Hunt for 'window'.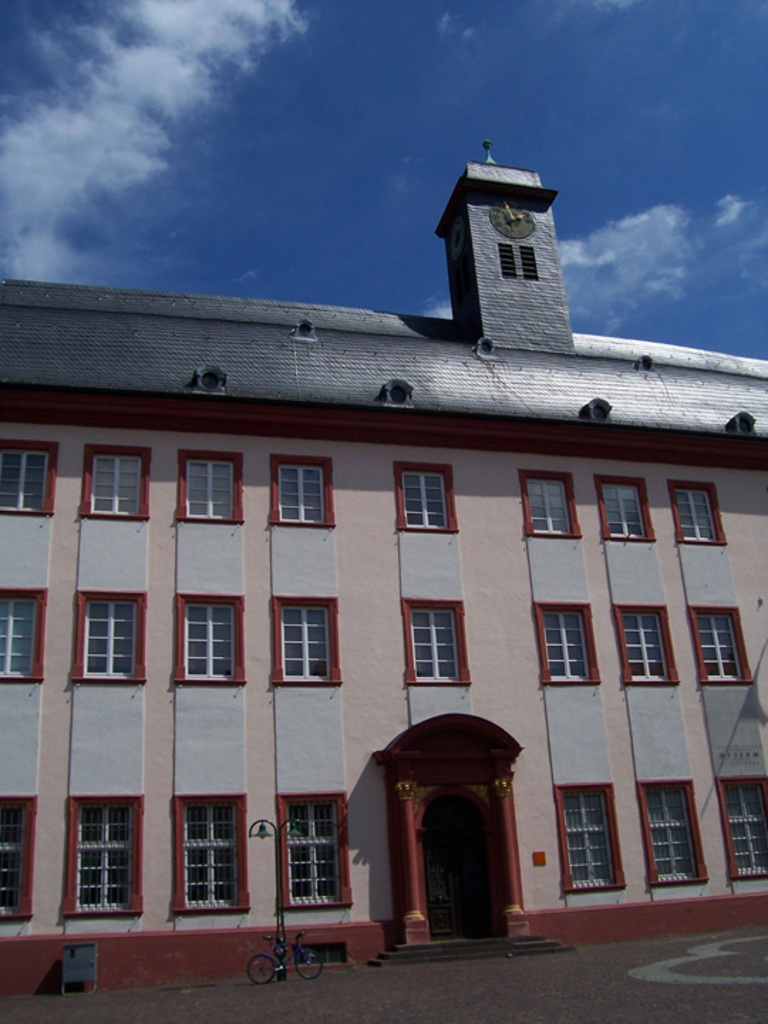
Hunted down at box=[673, 482, 730, 543].
